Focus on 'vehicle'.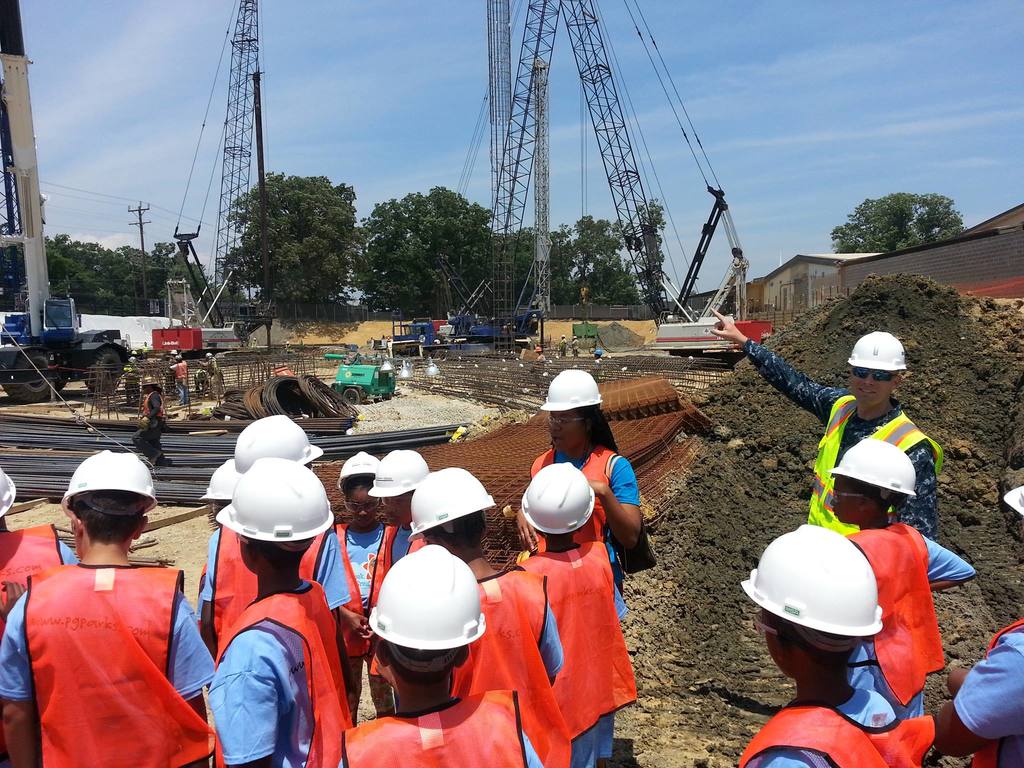
Focused at 390:309:541:353.
